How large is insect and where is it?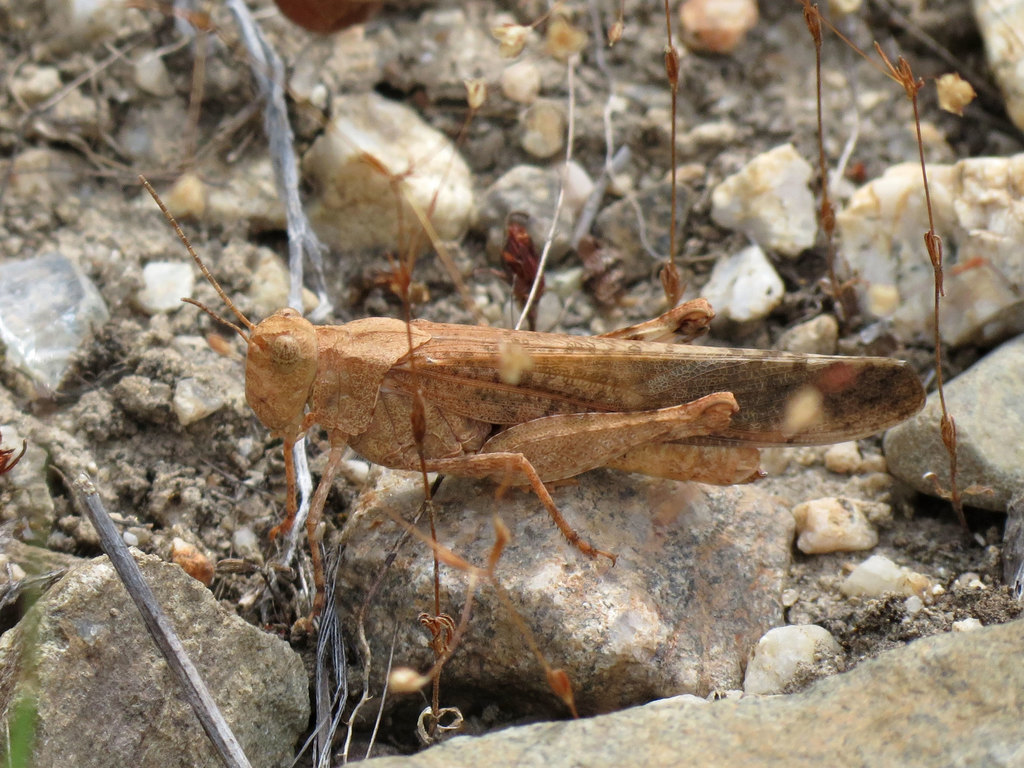
Bounding box: (left=140, top=176, right=927, bottom=719).
